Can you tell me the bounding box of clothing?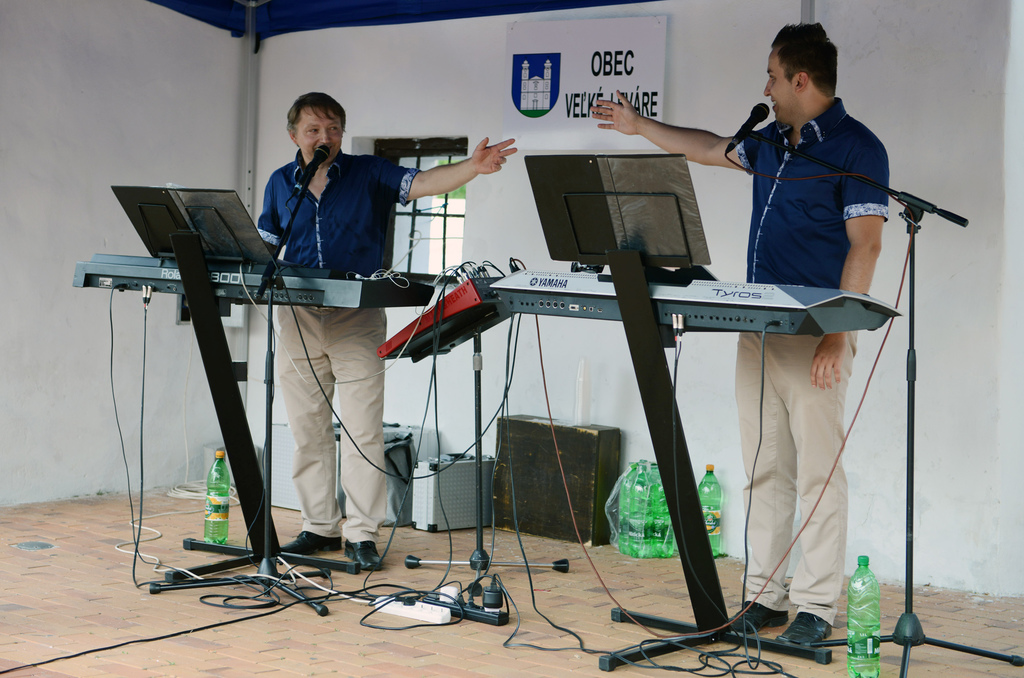
[733, 95, 893, 625].
